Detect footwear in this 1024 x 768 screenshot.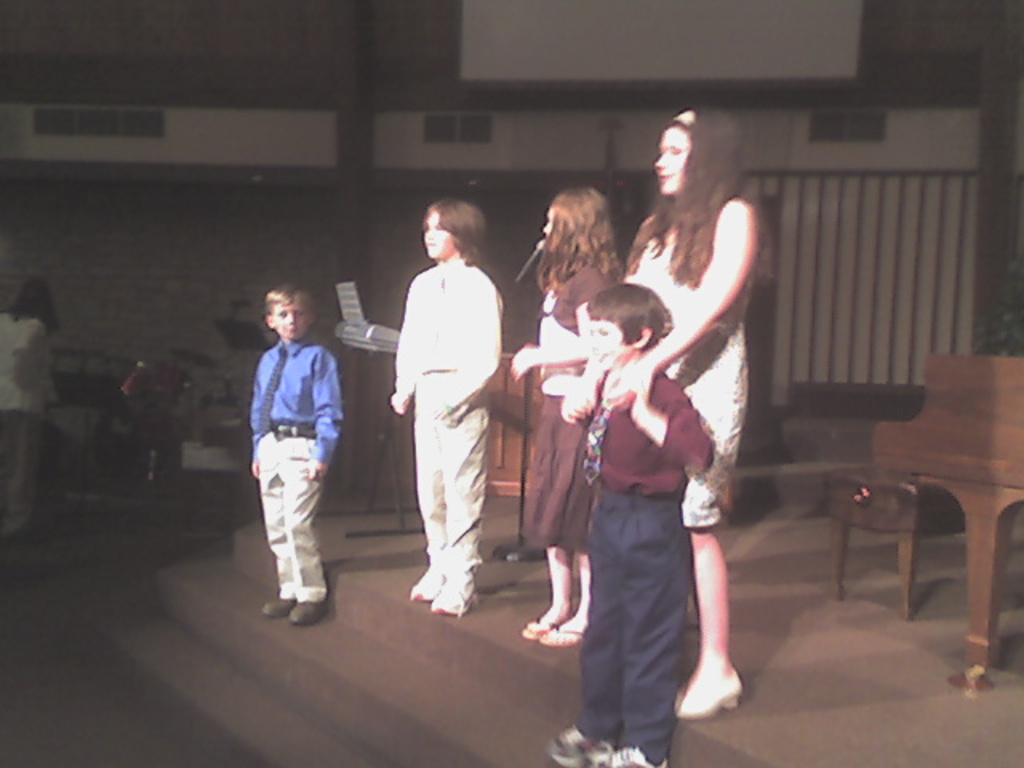
Detection: 682 666 747 710.
